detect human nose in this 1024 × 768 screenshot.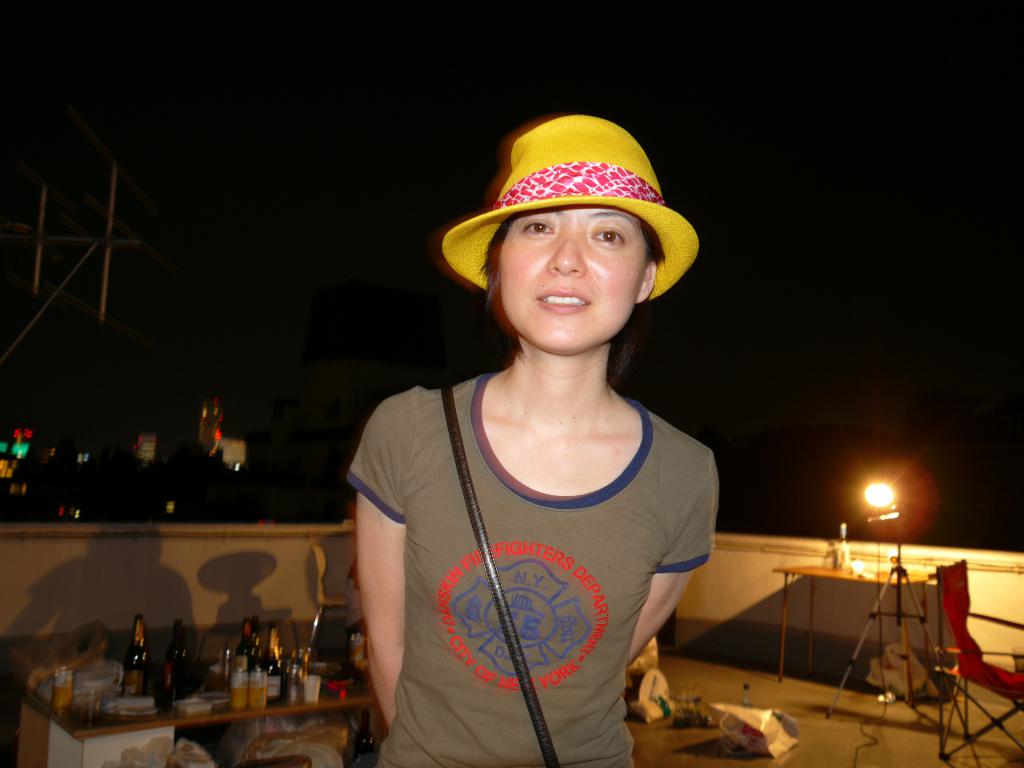
Detection: Rect(546, 235, 589, 273).
